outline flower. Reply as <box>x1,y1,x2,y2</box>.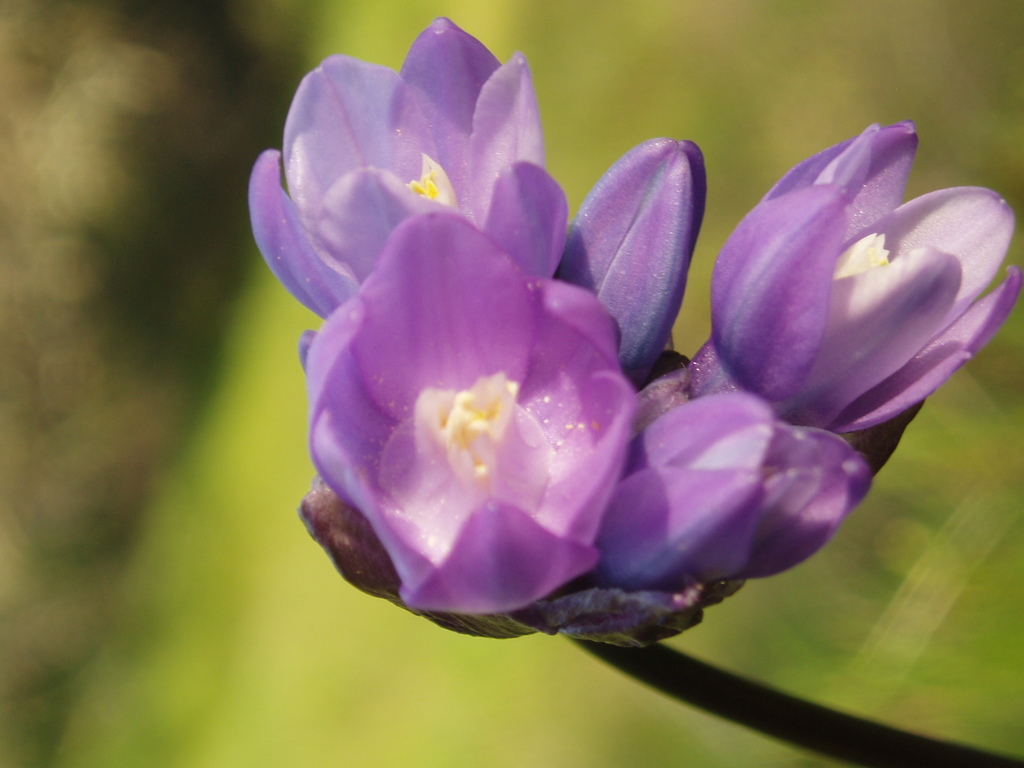
<box>599,385,874,589</box>.
